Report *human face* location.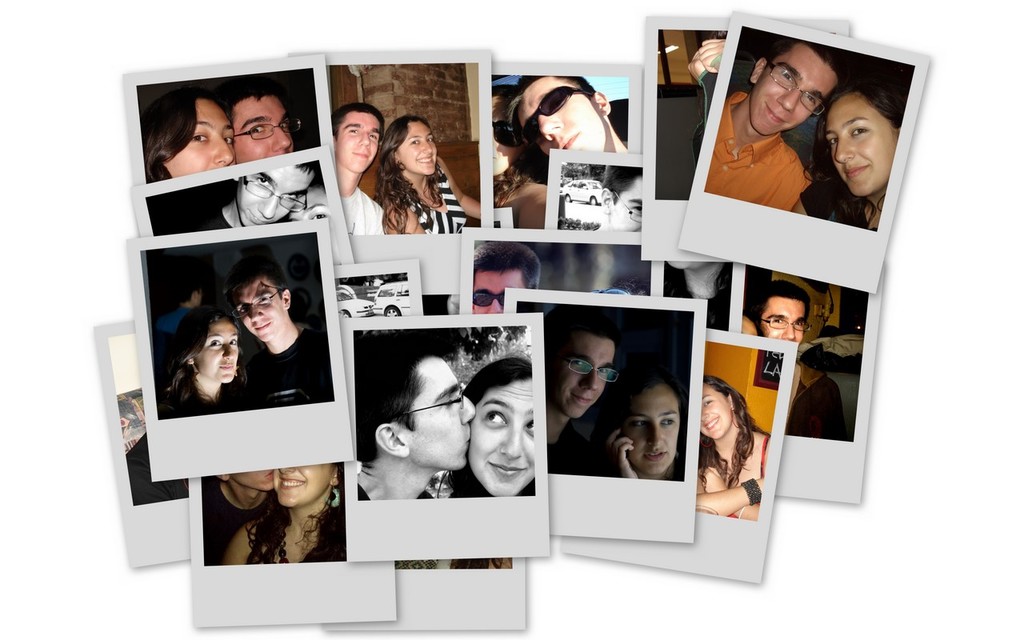
Report: 617, 177, 646, 232.
